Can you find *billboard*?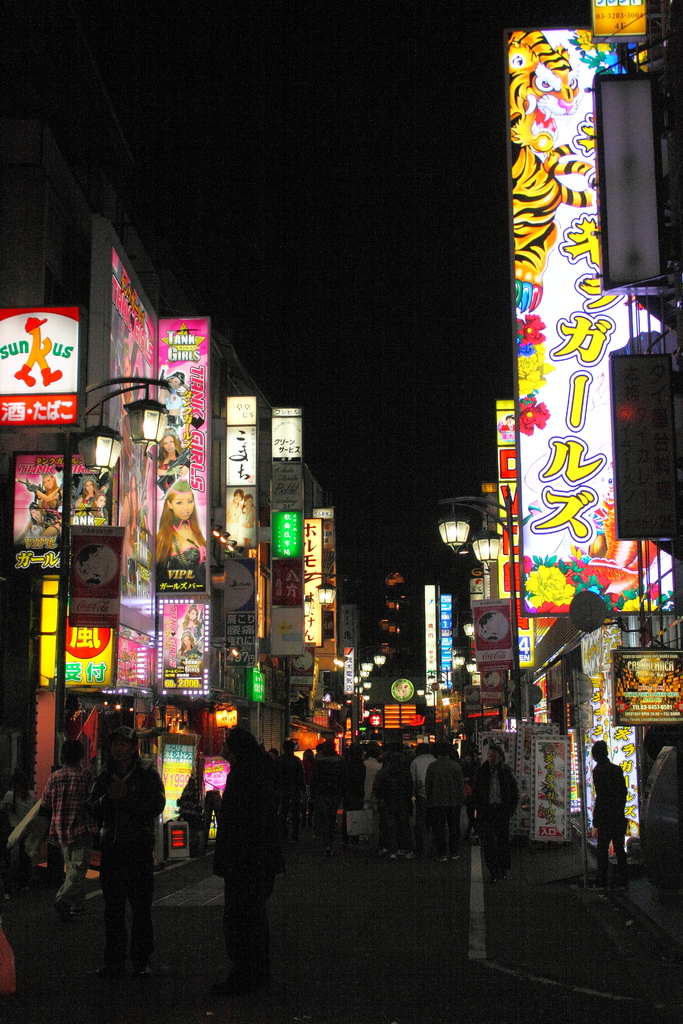
Yes, bounding box: box(218, 495, 259, 547).
